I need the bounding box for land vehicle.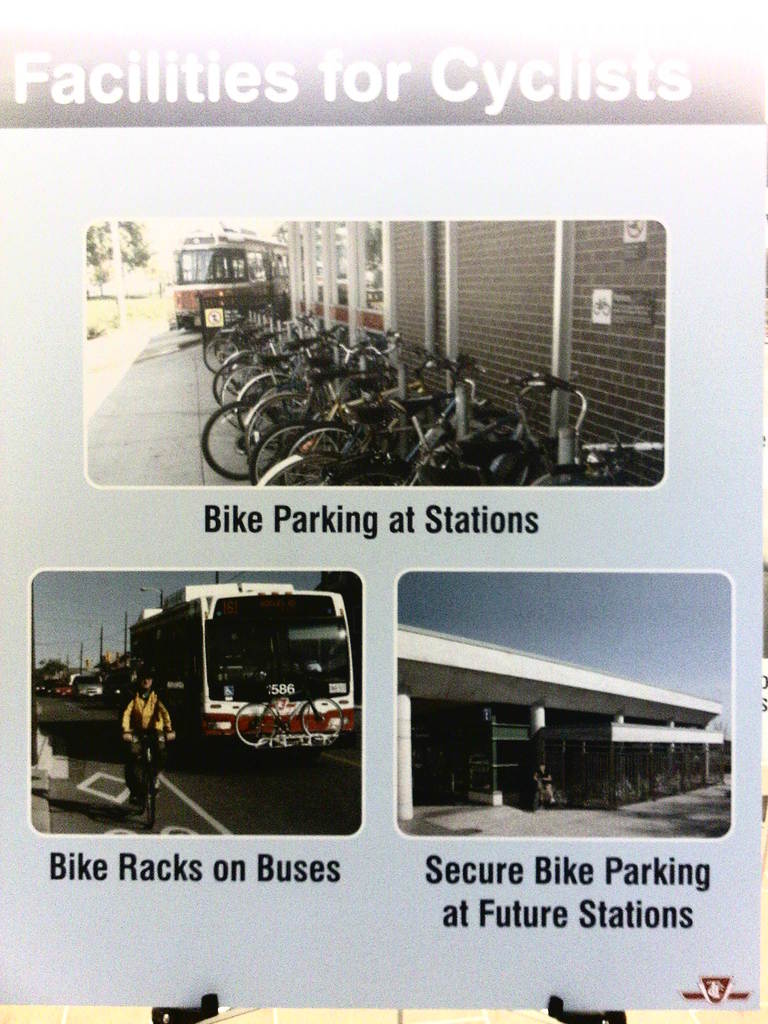
Here it is: 234/691/346/748.
